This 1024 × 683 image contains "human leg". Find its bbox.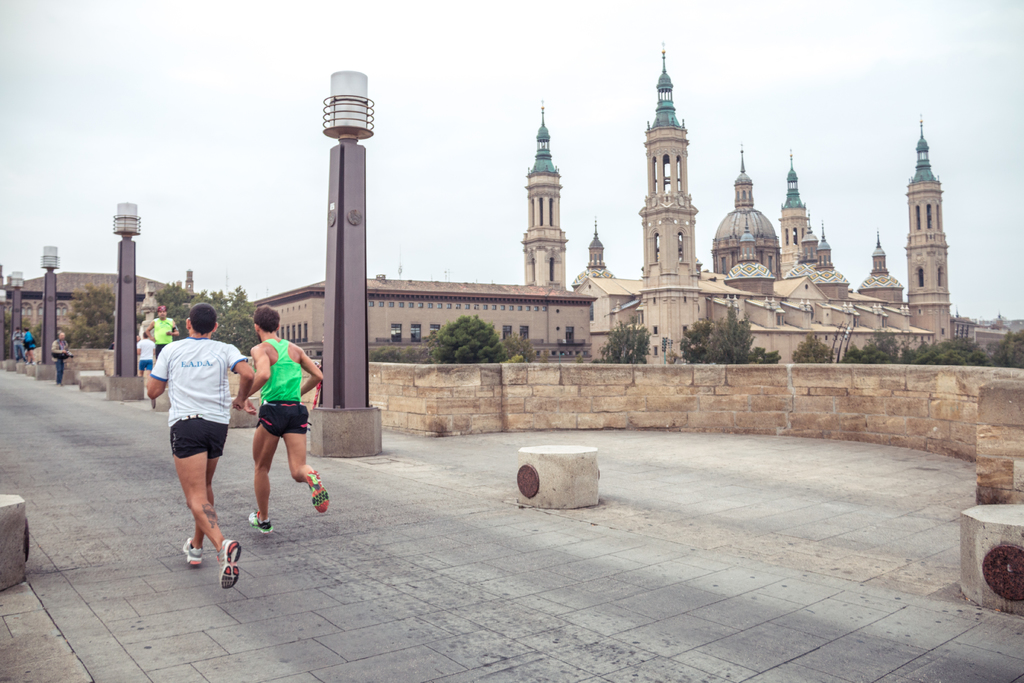
detection(172, 420, 241, 591).
